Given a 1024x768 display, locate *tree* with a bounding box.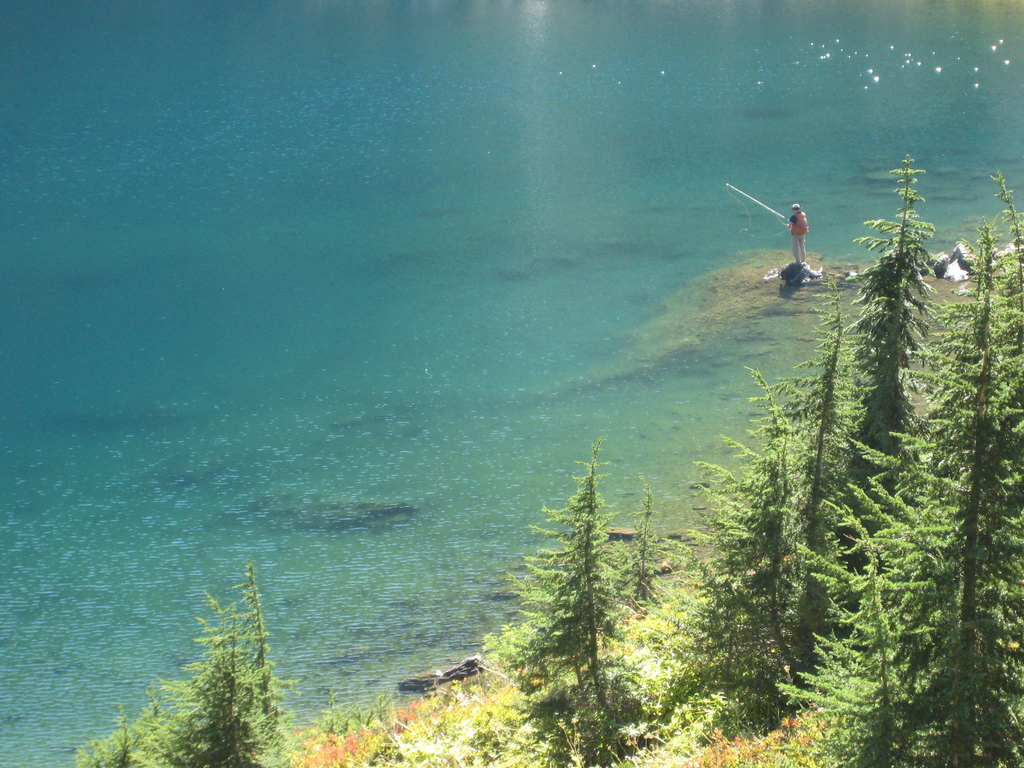
Located: l=136, t=612, r=276, b=765.
